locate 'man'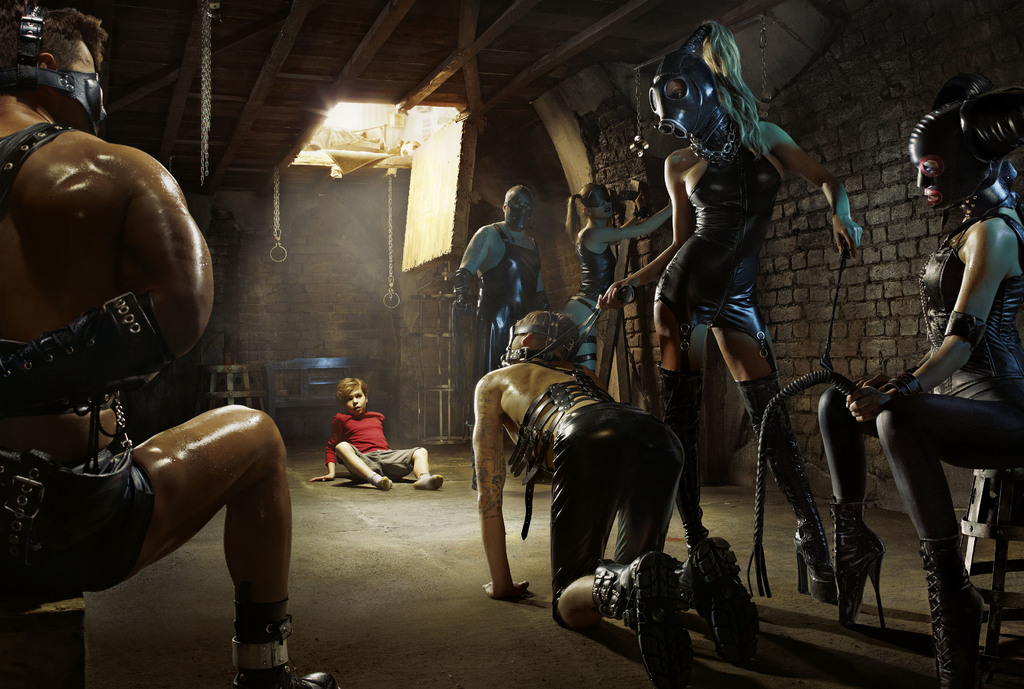
select_region(10, 108, 282, 653)
